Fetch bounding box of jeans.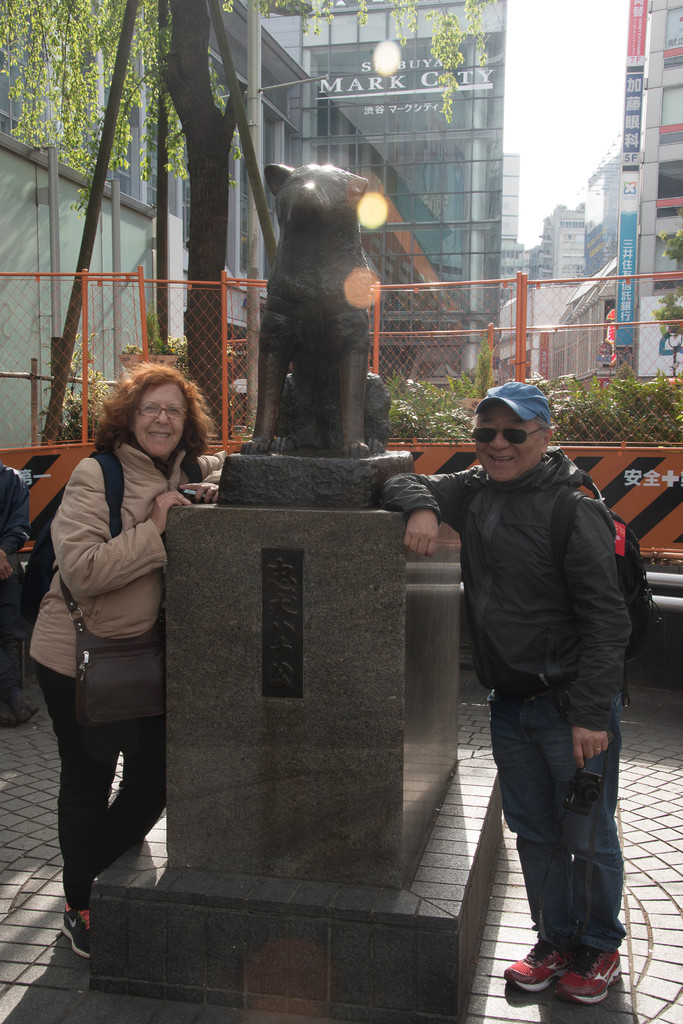
Bbox: (32,671,167,904).
